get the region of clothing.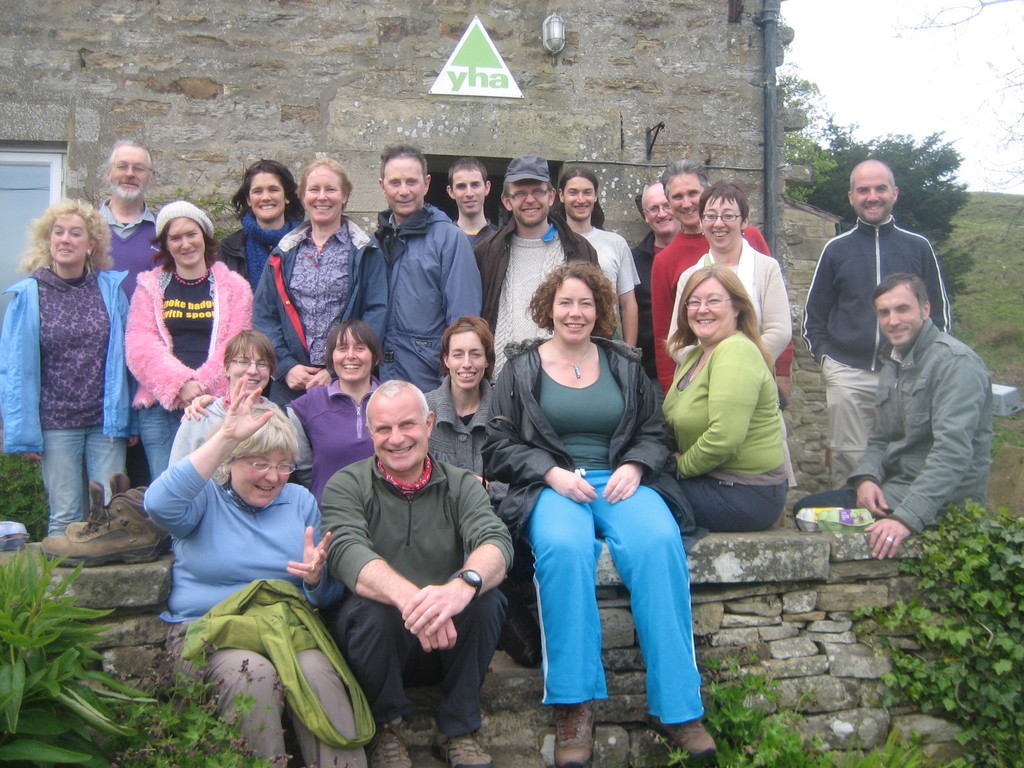
box(212, 209, 297, 292).
